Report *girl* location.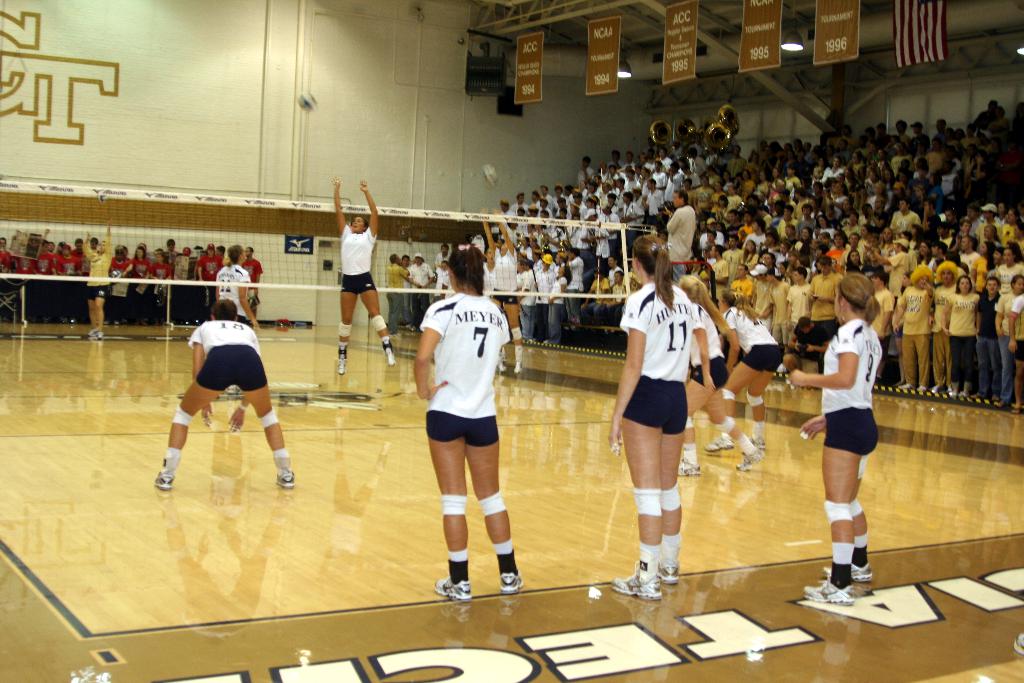
Report: bbox=[609, 230, 740, 602].
